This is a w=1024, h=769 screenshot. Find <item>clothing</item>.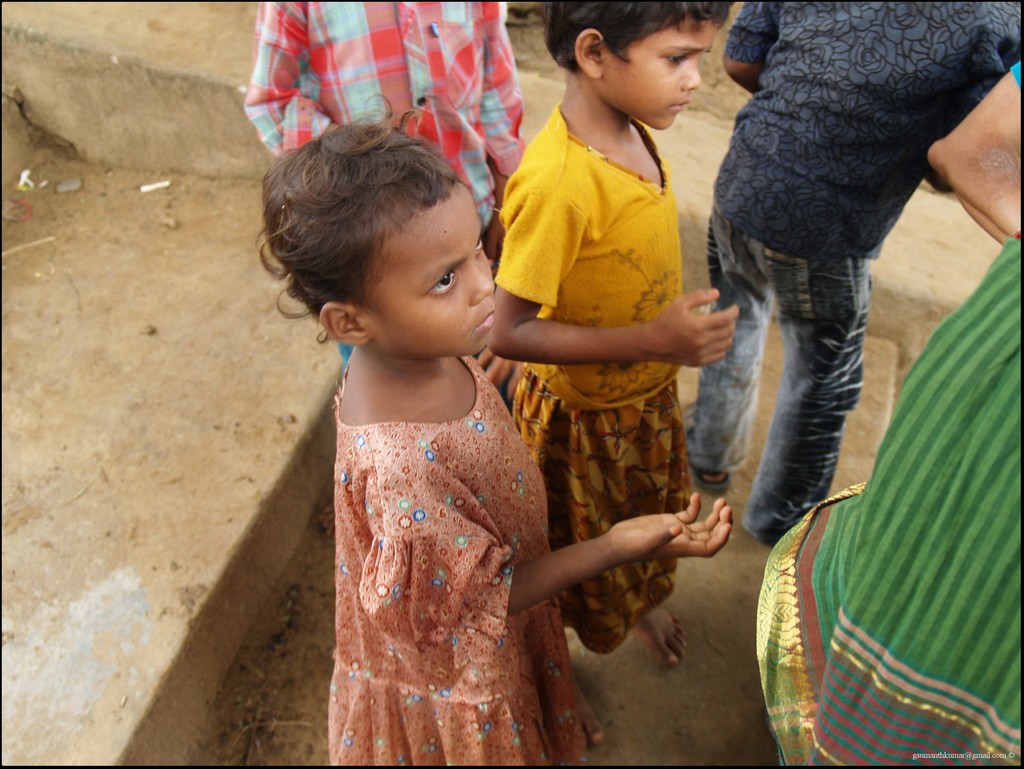
Bounding box: BBox(497, 123, 692, 643).
